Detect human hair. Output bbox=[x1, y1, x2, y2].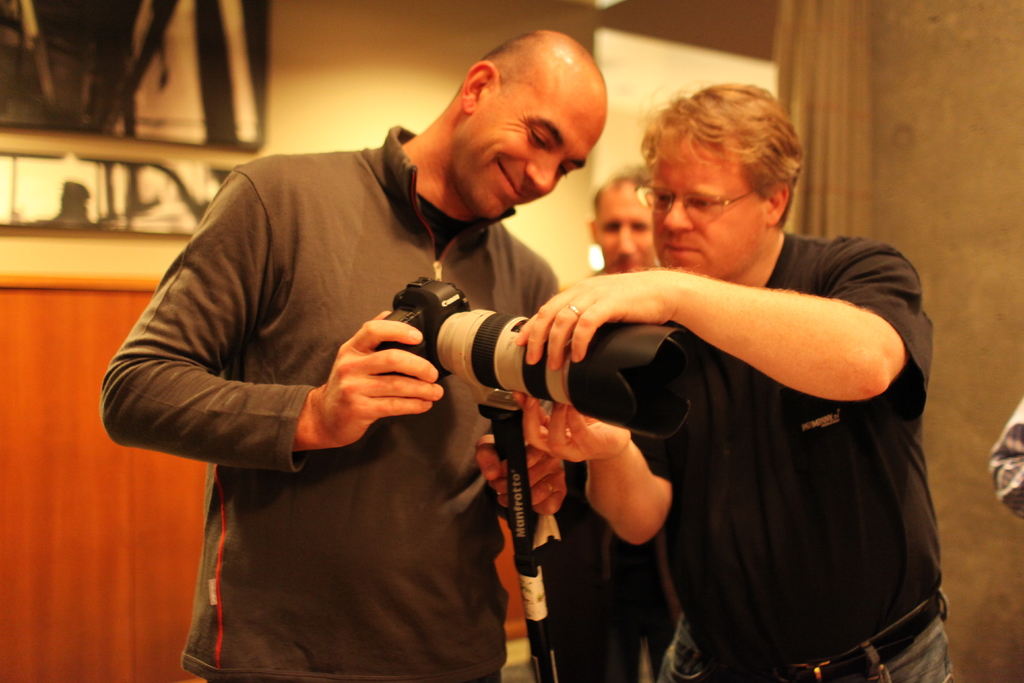
bbox=[630, 90, 804, 236].
